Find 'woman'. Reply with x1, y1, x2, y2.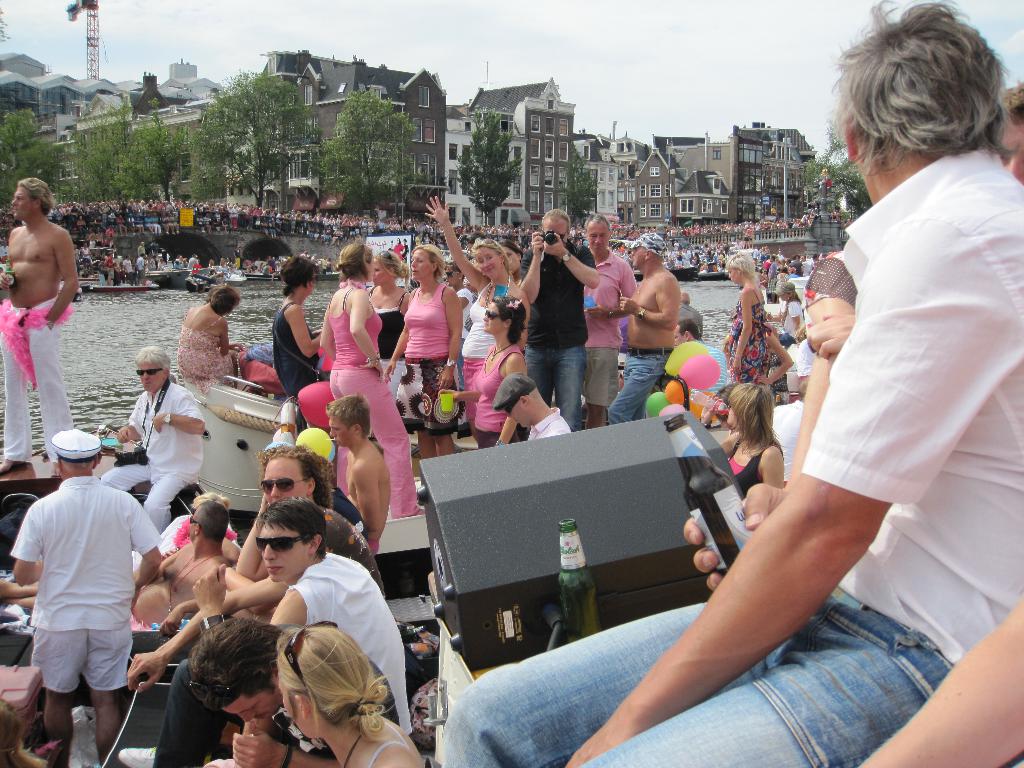
420, 192, 525, 378.
